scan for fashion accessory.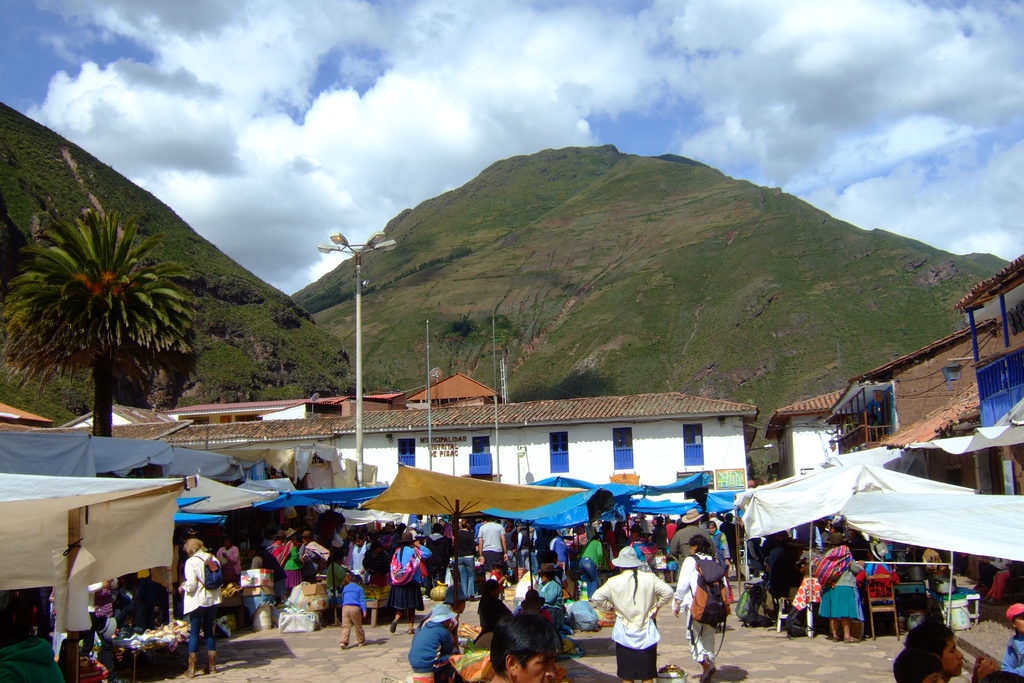
Scan result: select_region(407, 625, 416, 634).
